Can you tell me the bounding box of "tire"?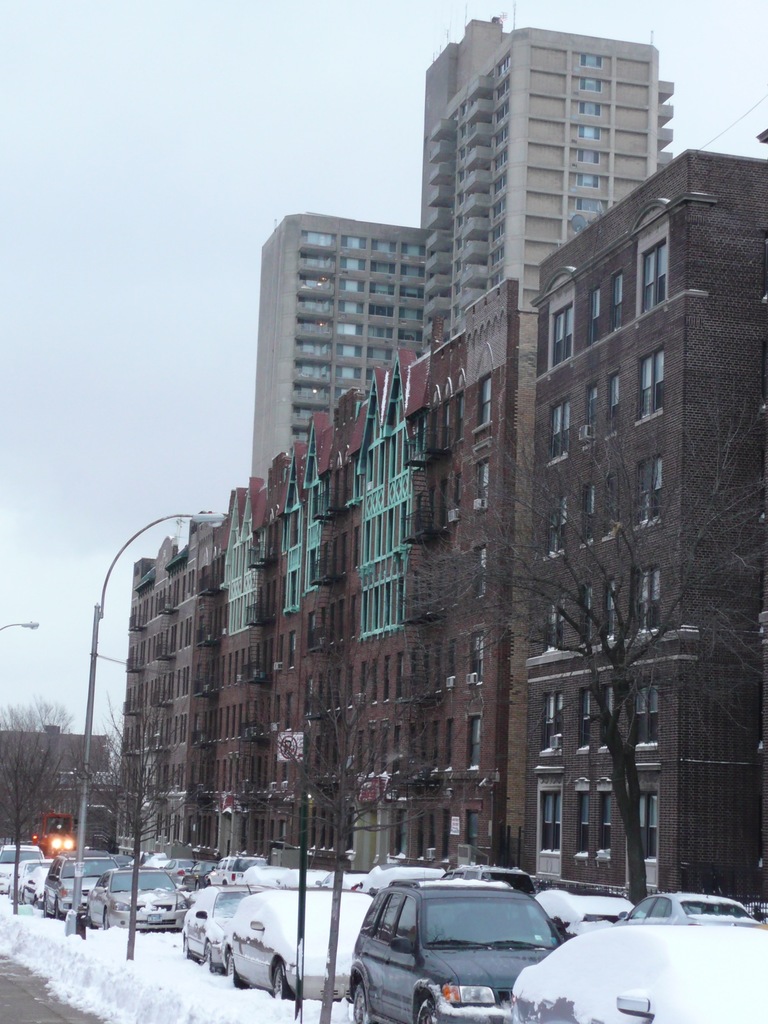
bbox(272, 963, 284, 1002).
